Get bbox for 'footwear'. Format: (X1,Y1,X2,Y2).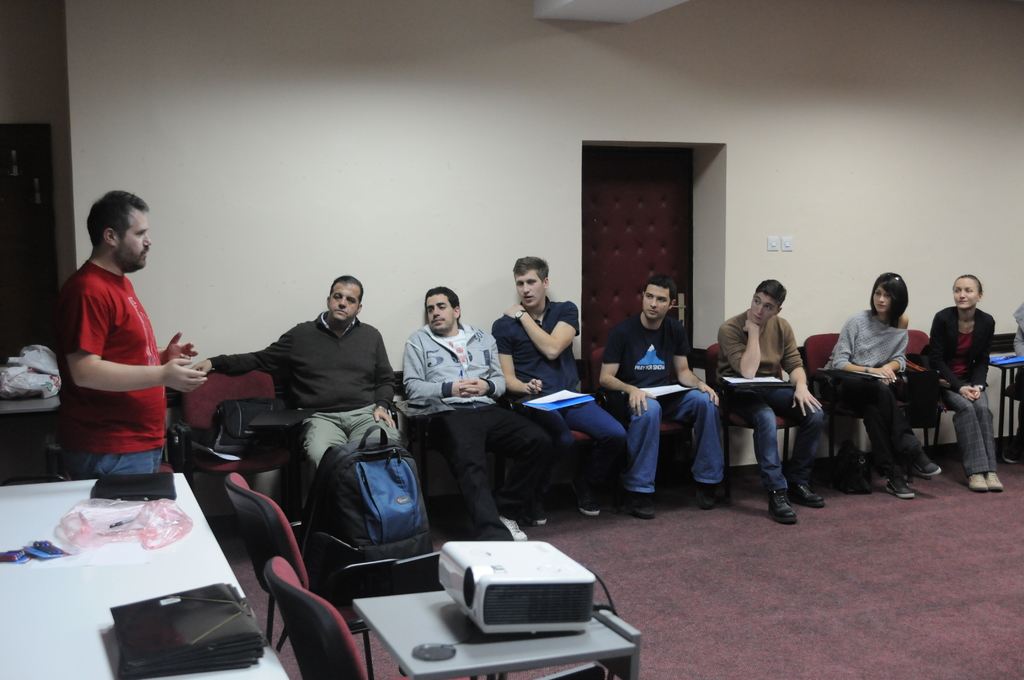
(626,496,660,522).
